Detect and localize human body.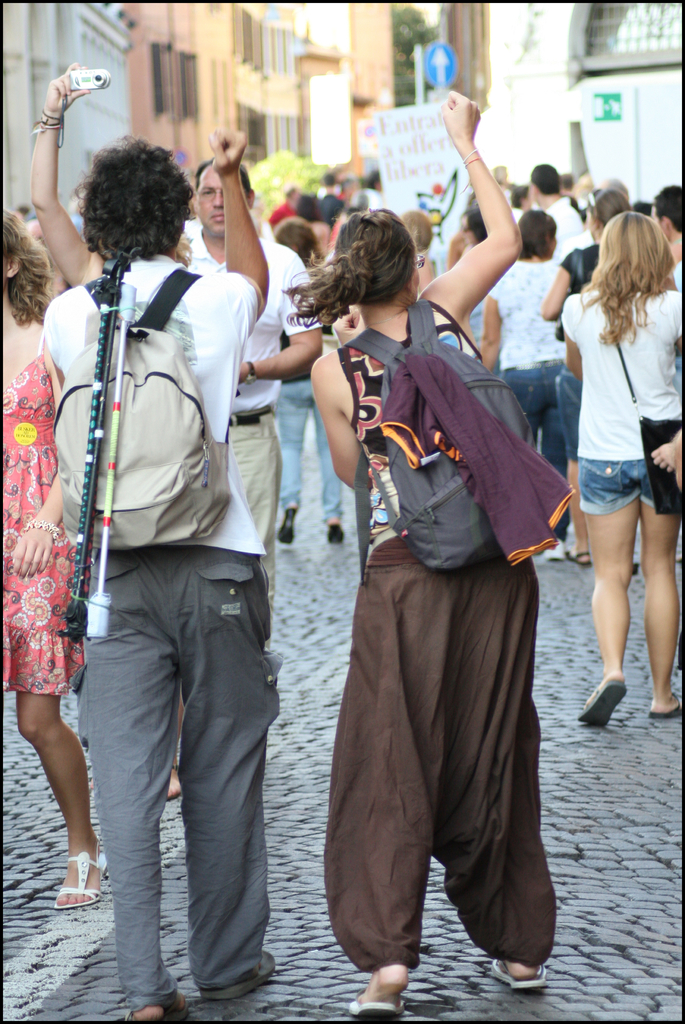
Localized at 0/324/107/910.
